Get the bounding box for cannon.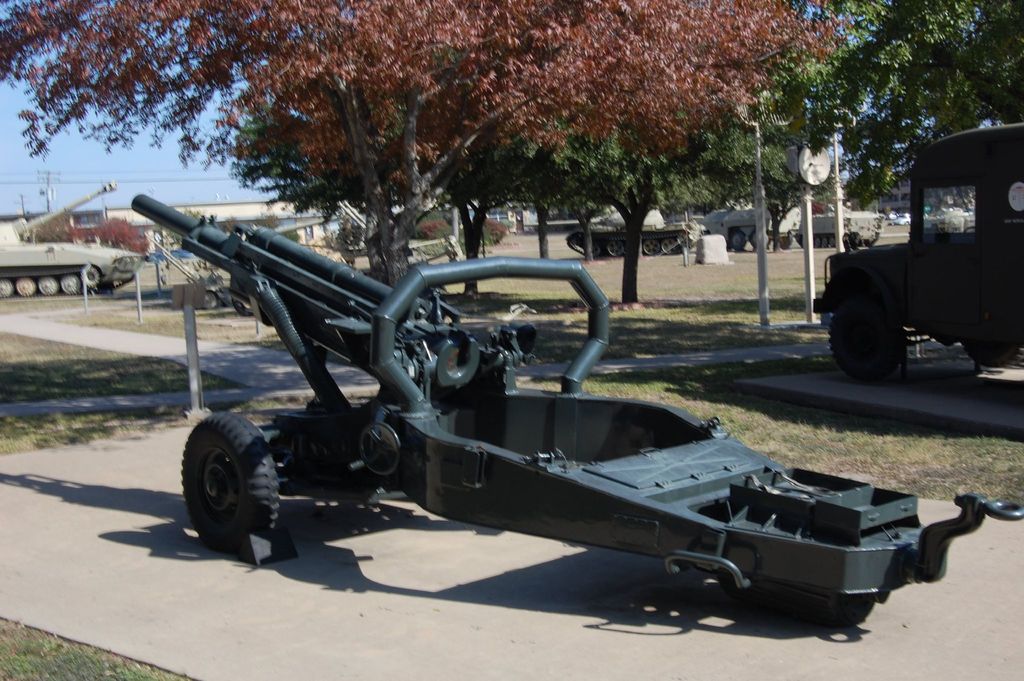
(127,192,1023,619).
